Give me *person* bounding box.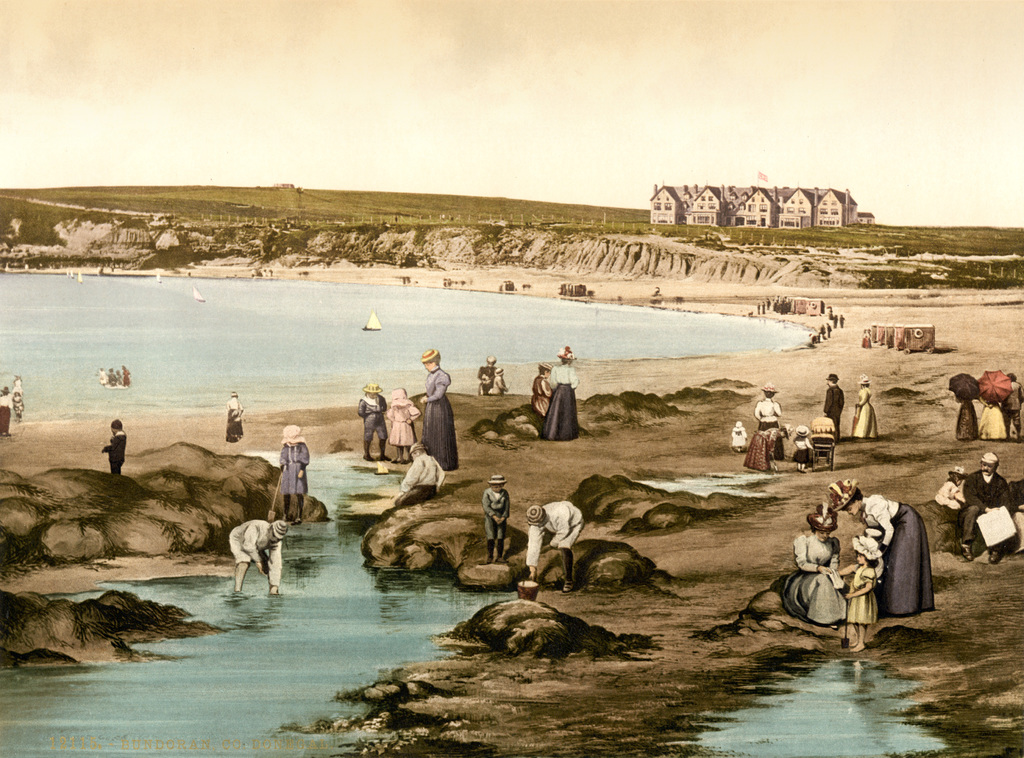
x1=524 y1=498 x2=586 y2=590.
